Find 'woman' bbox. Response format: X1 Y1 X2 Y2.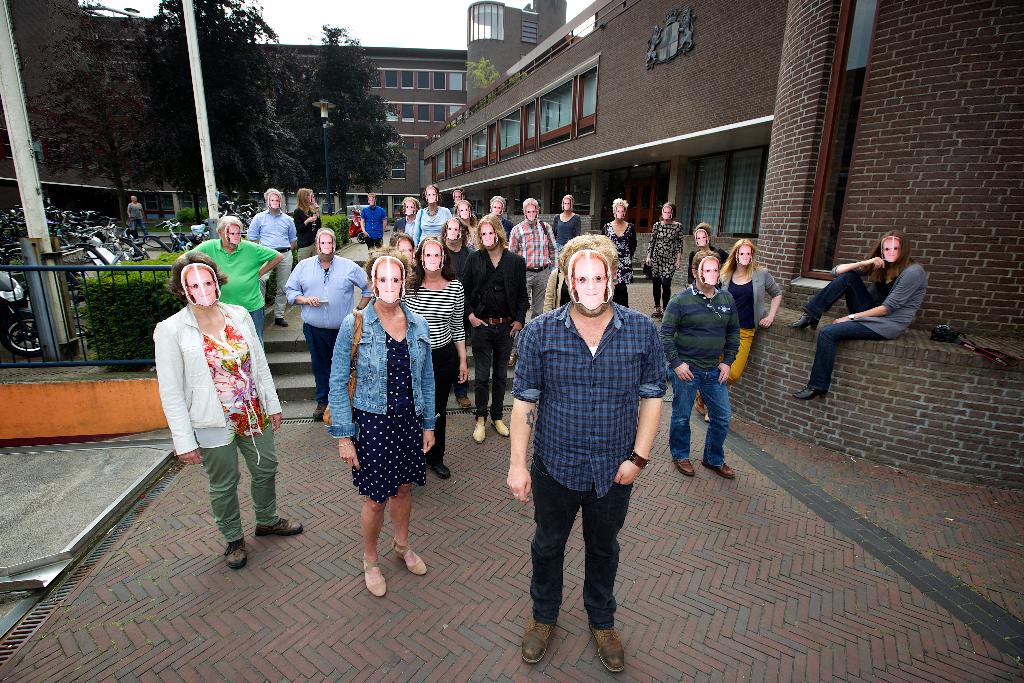
151 252 306 568.
